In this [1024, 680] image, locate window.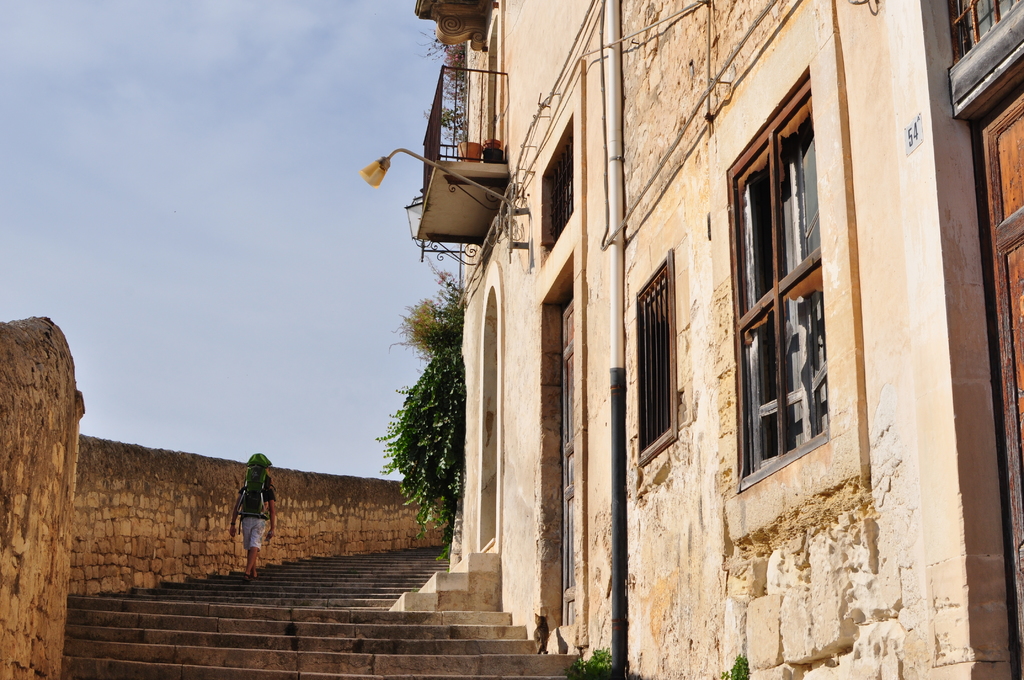
Bounding box: bbox(483, 14, 515, 158).
